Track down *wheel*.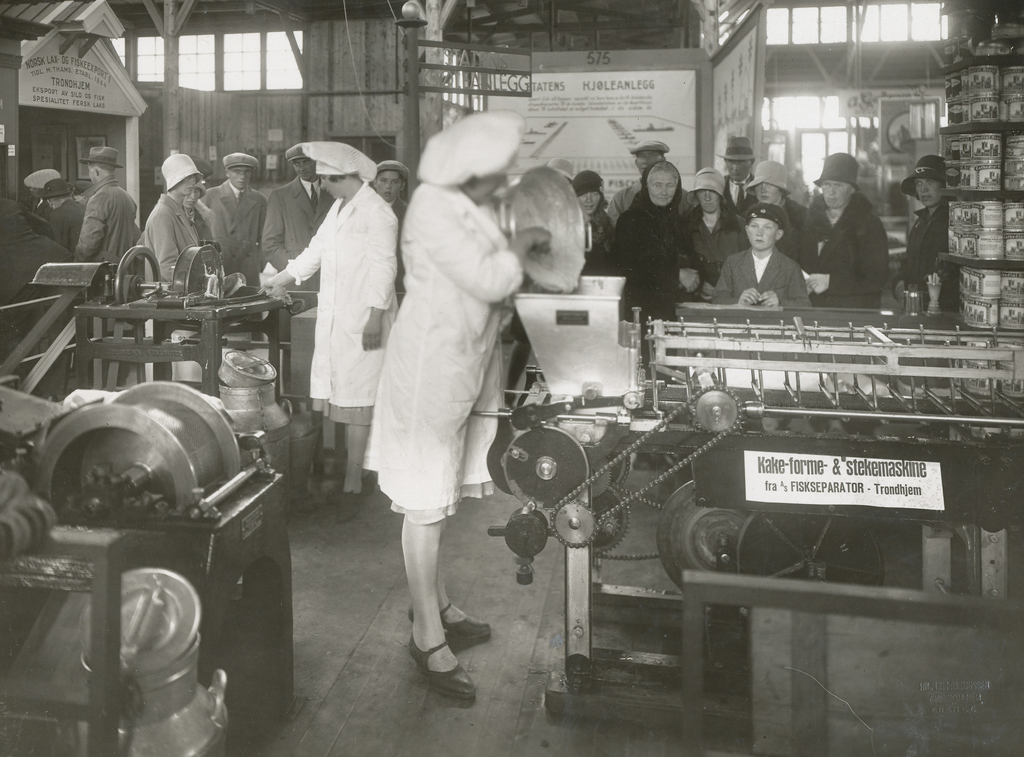
Tracked to [589,482,632,556].
